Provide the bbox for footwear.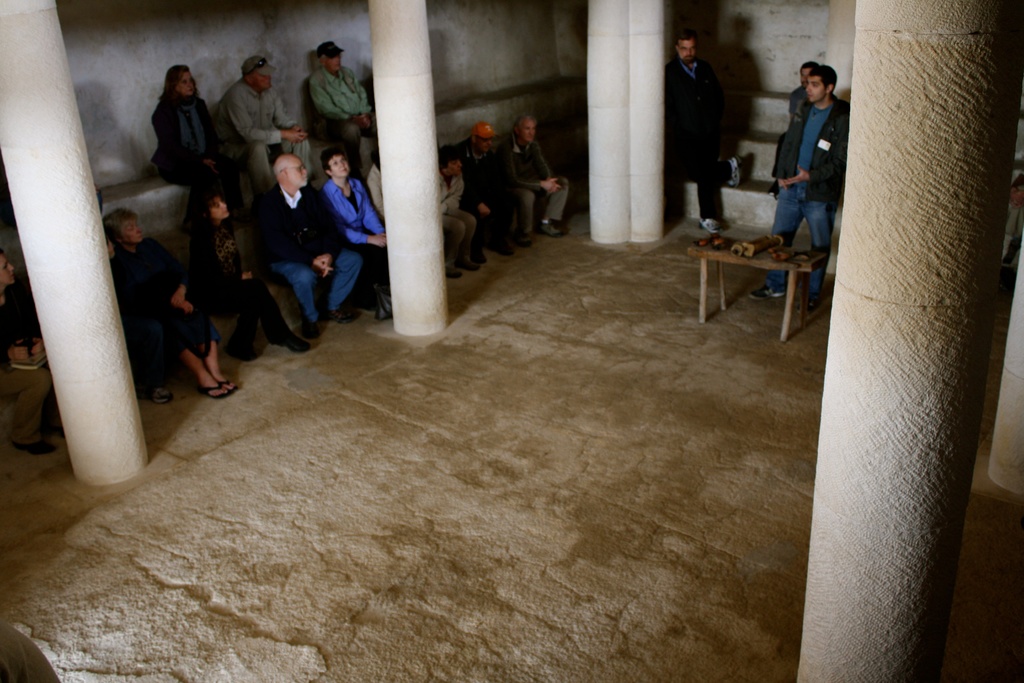
(left=540, top=222, right=564, bottom=236).
